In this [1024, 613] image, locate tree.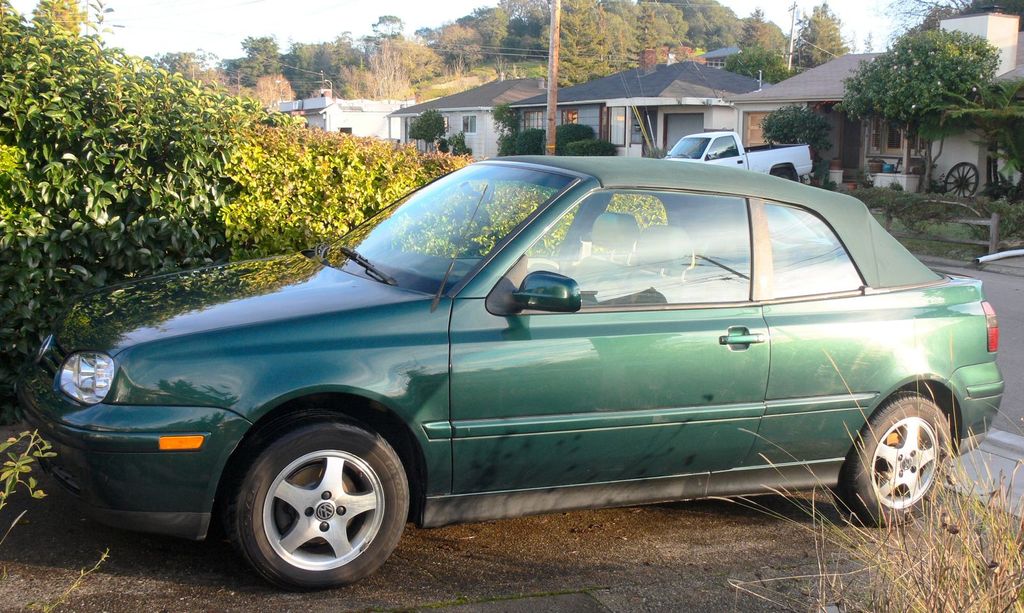
Bounding box: l=664, t=0, r=761, b=54.
